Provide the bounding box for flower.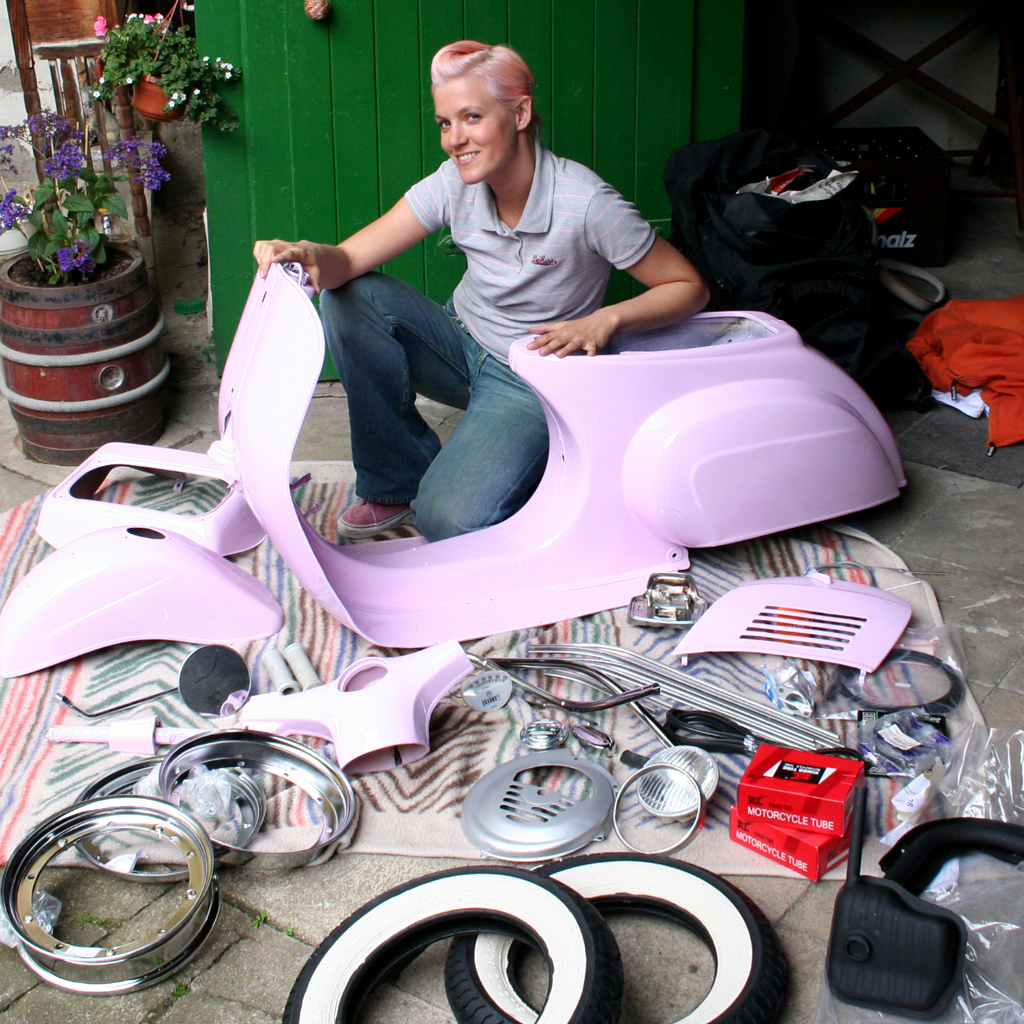
detection(168, 98, 177, 105).
